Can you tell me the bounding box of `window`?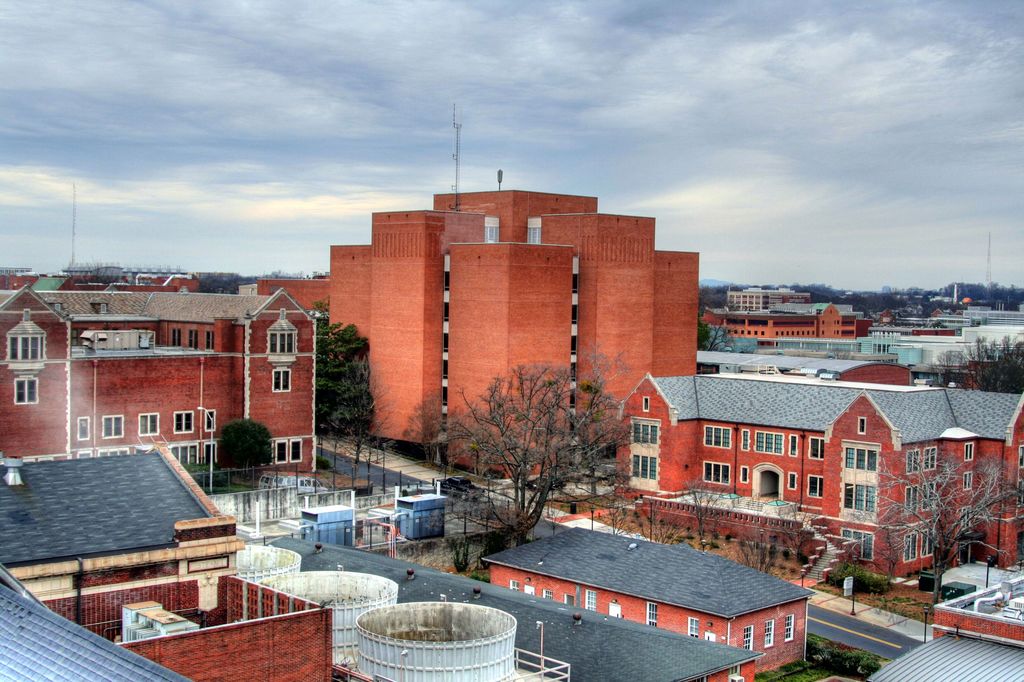
585/587/593/608.
